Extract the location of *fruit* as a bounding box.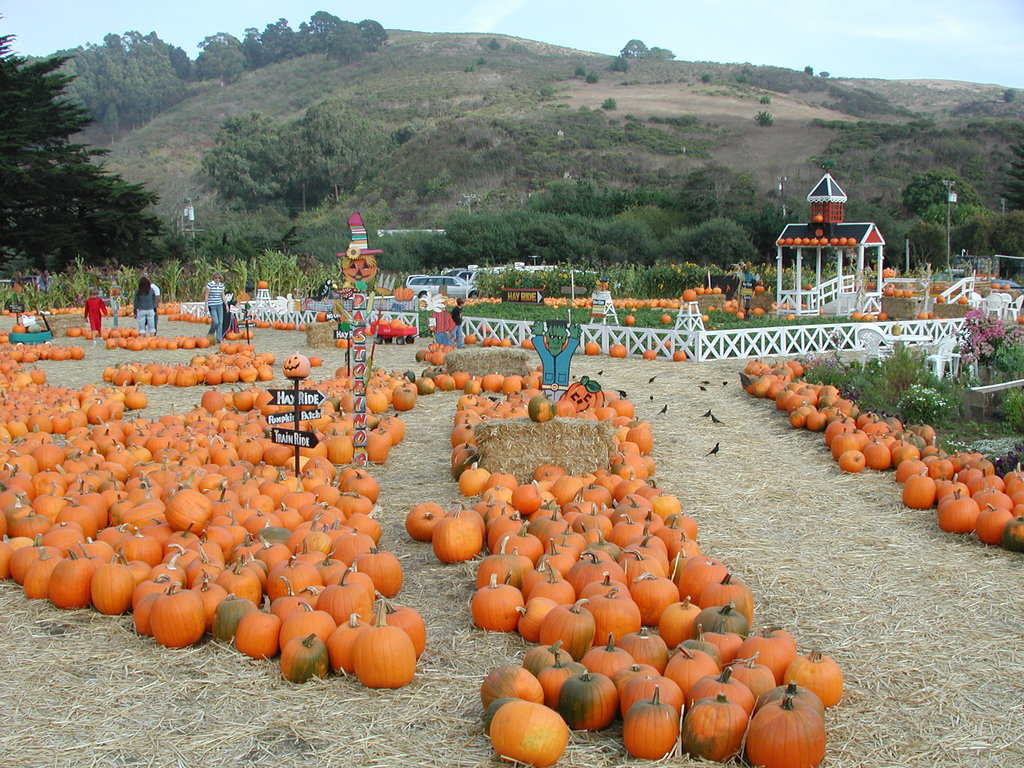
Rect(817, 308, 823, 316).
